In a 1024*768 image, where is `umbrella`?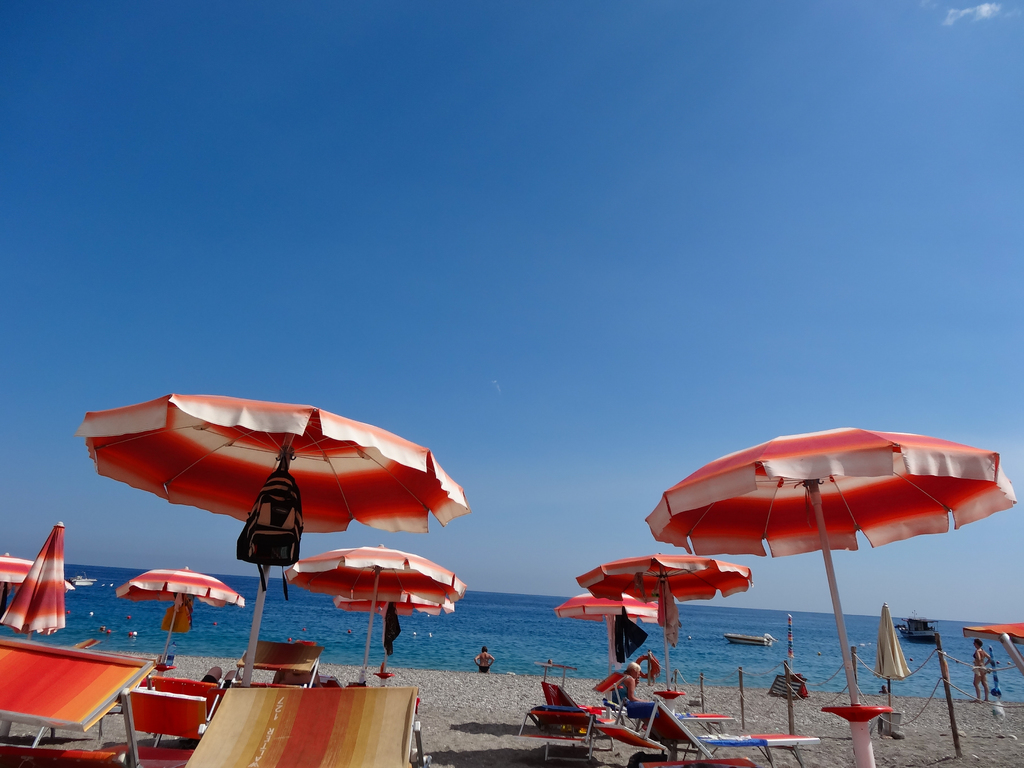
0/552/74/607.
